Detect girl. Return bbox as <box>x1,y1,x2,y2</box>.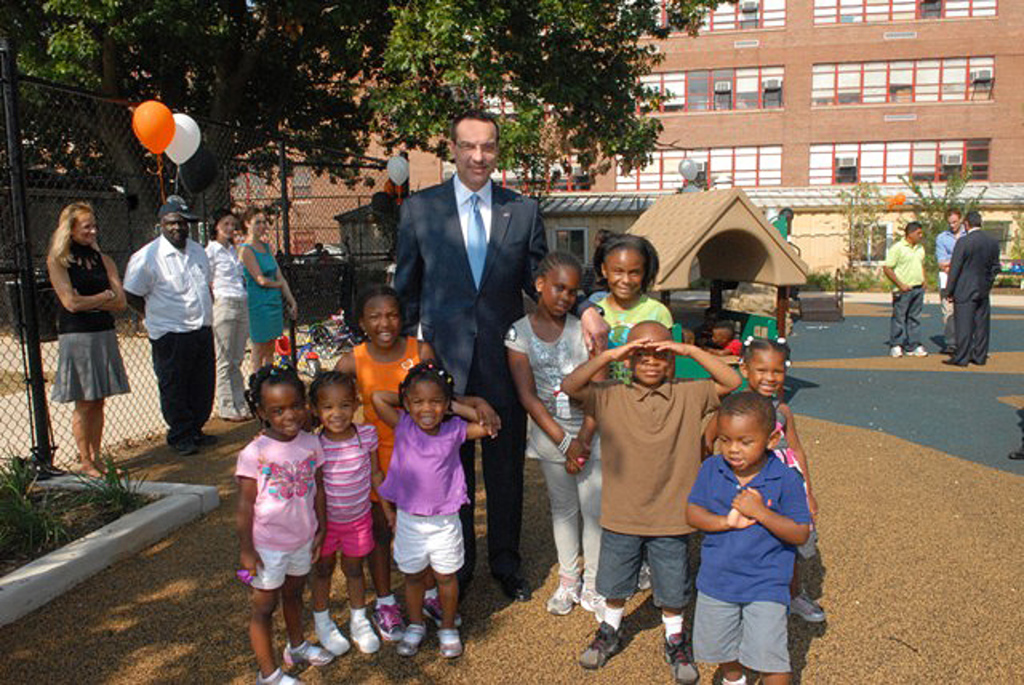
<box>586,229,680,386</box>.
